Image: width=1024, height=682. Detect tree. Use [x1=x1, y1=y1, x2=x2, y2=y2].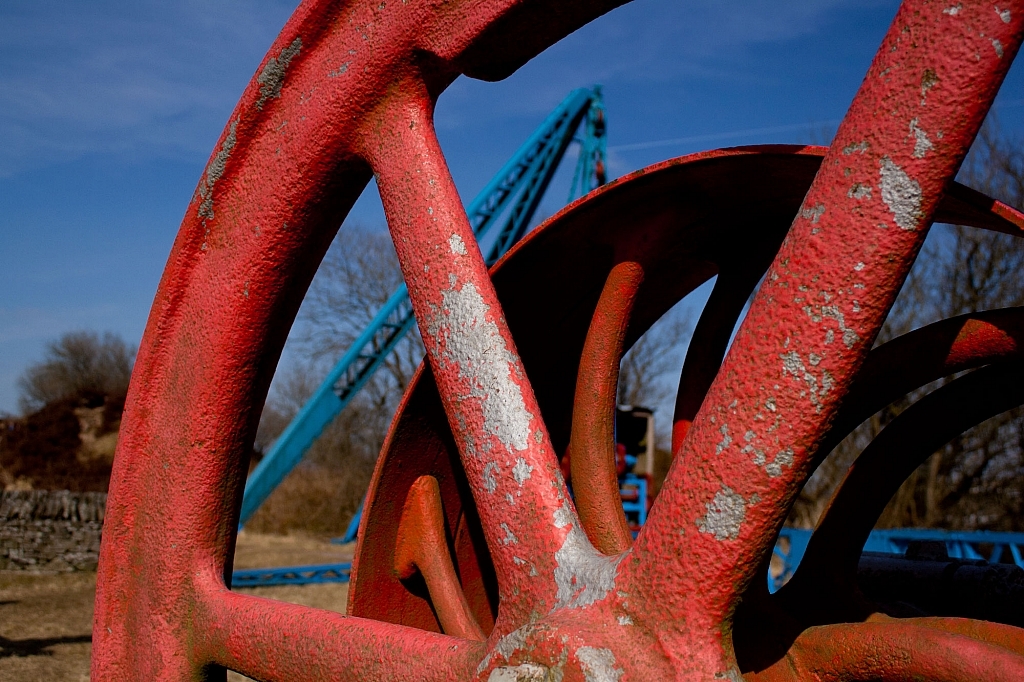
[x1=251, y1=223, x2=428, y2=548].
